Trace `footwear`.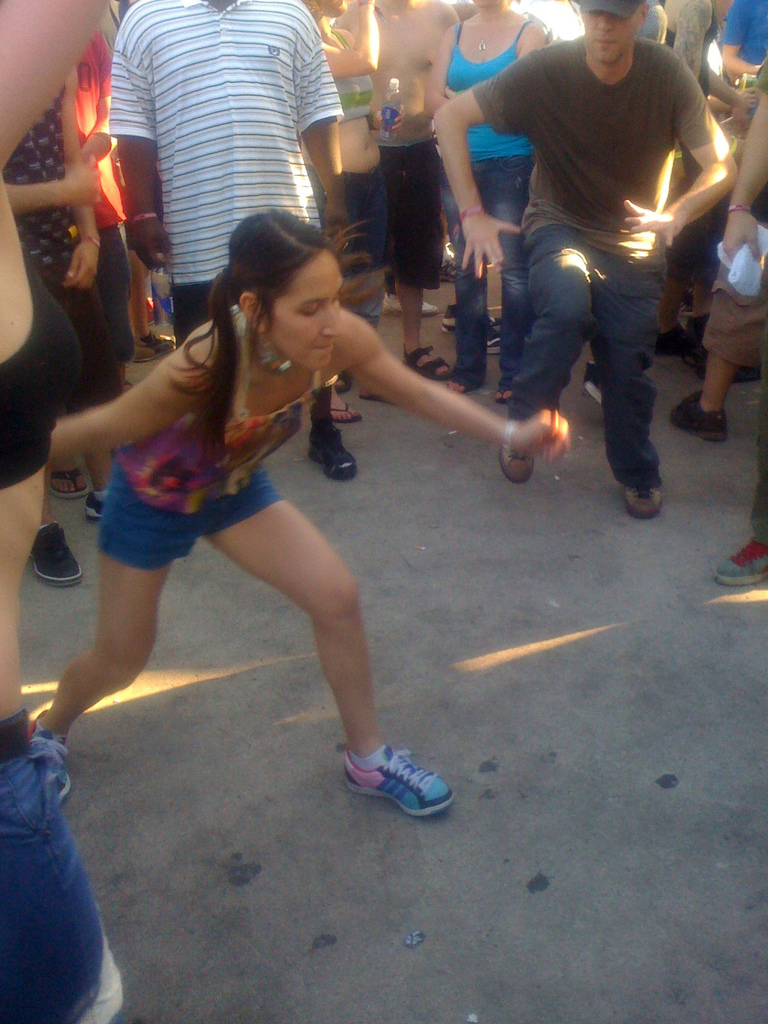
Traced to l=337, t=402, r=370, b=423.
